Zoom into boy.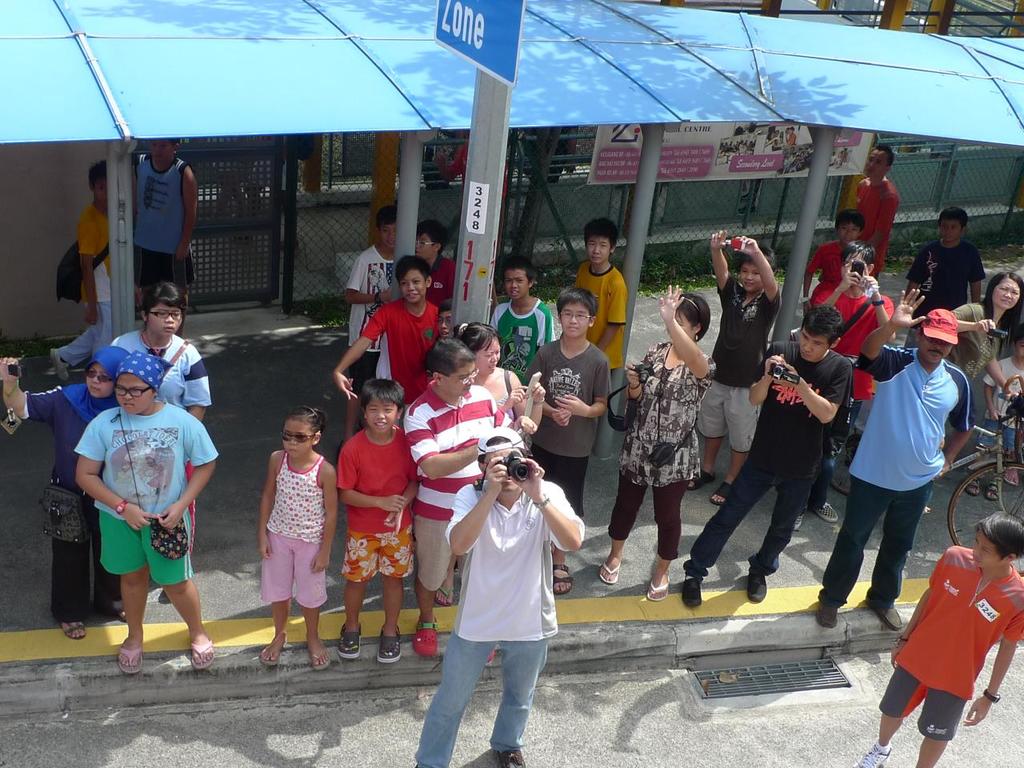
Zoom target: locate(520, 286, 612, 594).
